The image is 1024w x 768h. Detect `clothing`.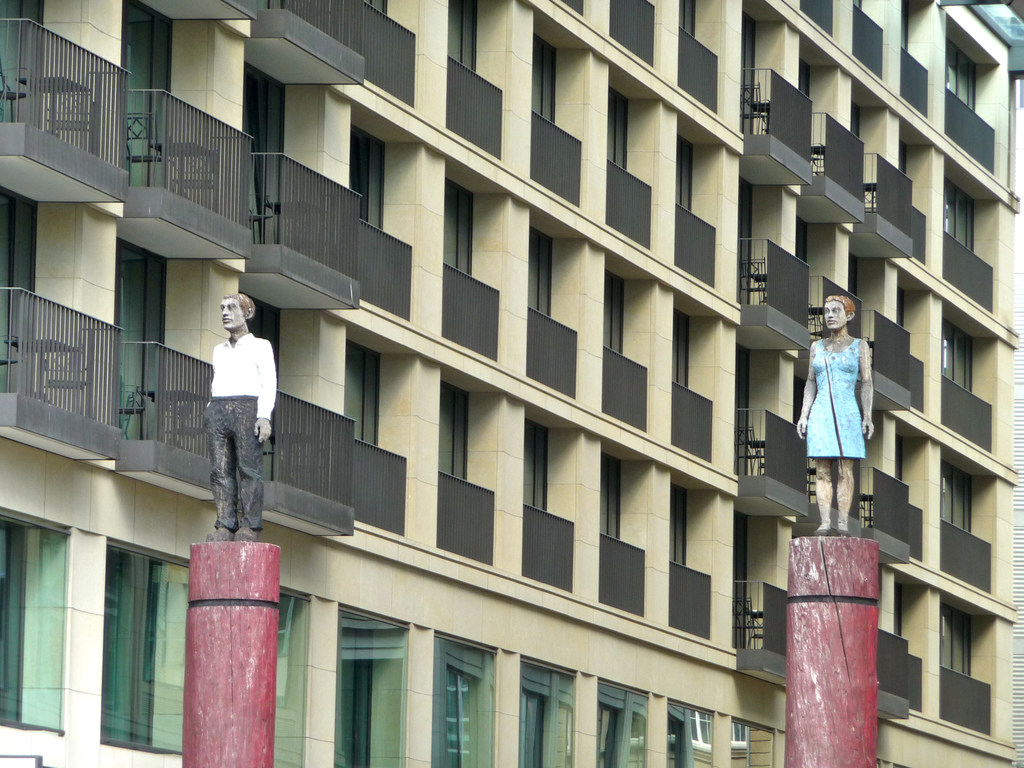
Detection: pyautogui.locateOnScreen(187, 310, 269, 514).
